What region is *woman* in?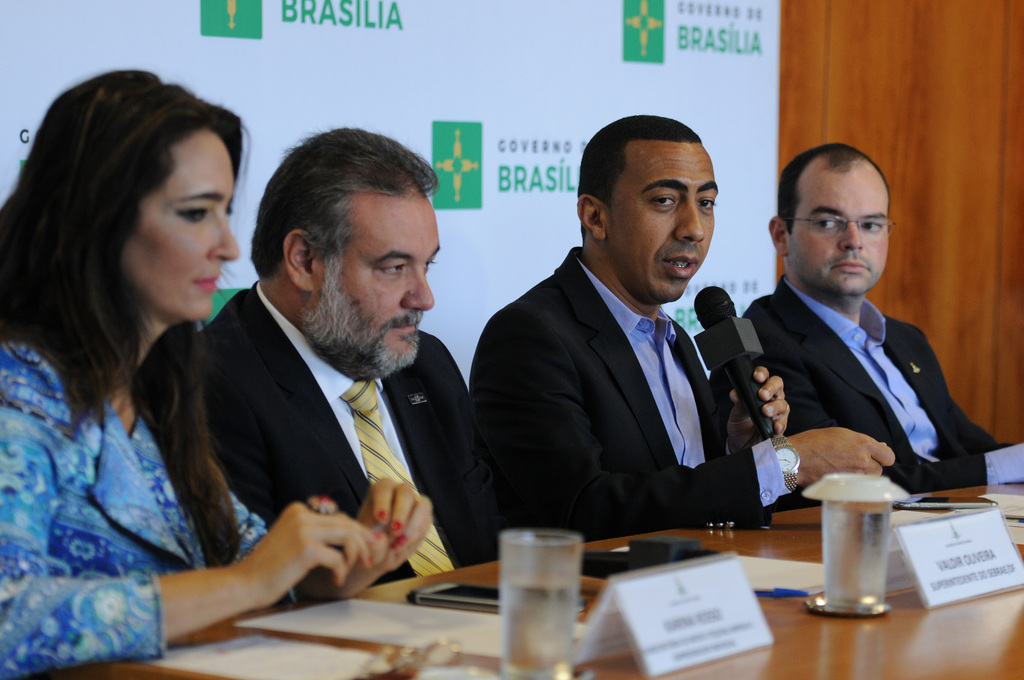
region(1, 63, 278, 630).
